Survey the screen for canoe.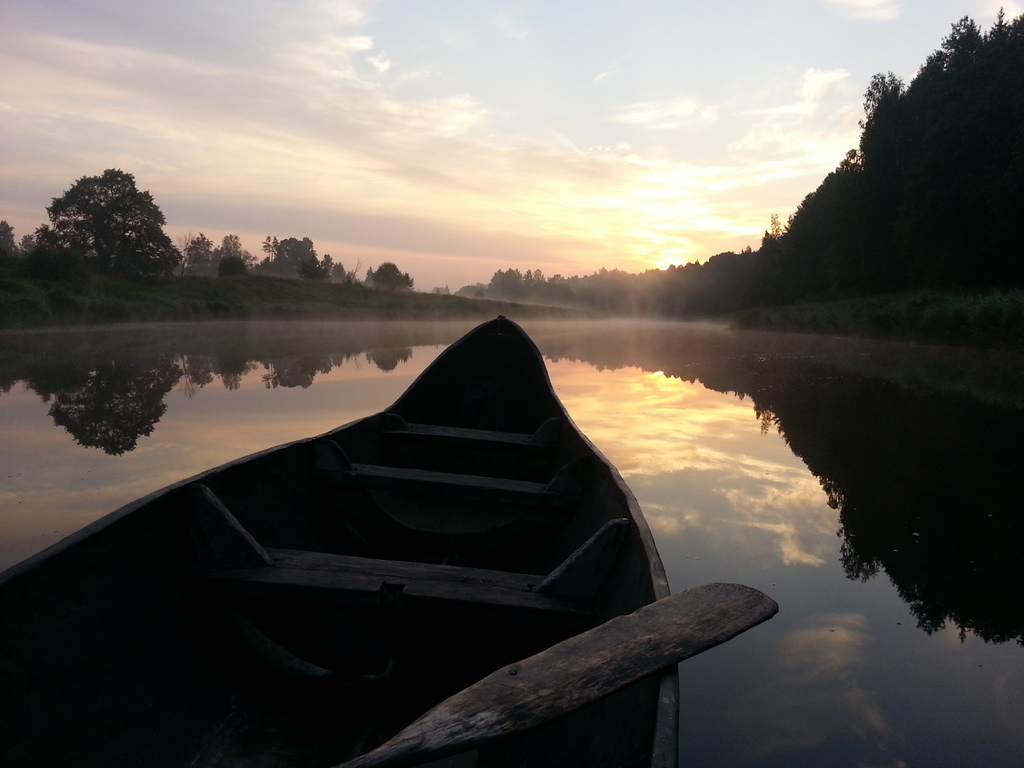
Survey found: [4, 304, 766, 706].
